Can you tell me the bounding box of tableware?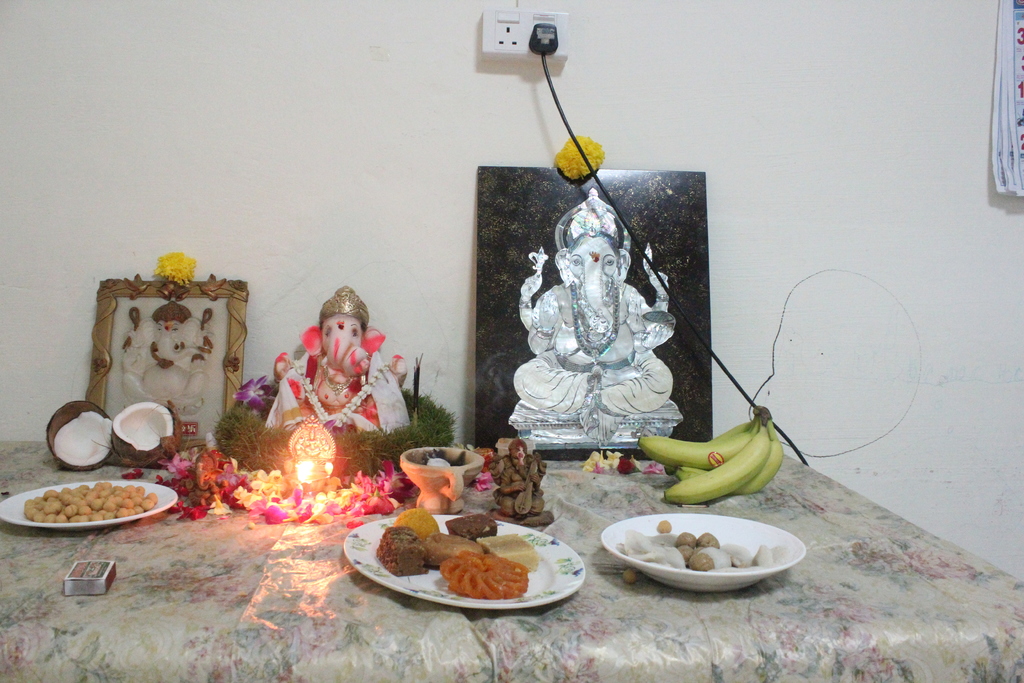
box=[341, 511, 593, 620].
